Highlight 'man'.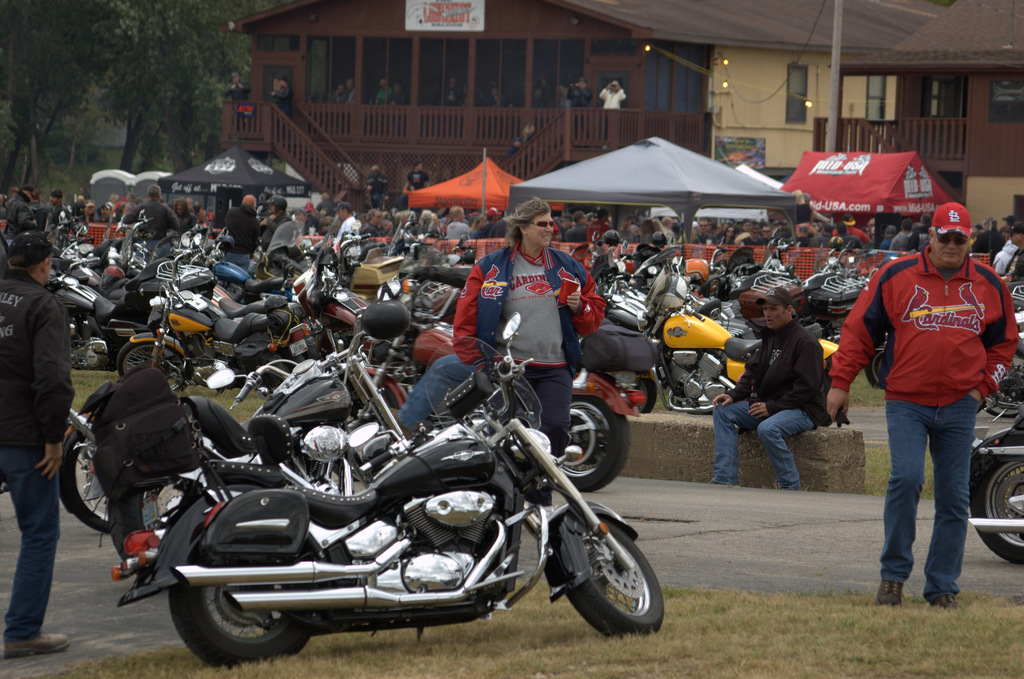
Highlighted region: [447, 79, 467, 115].
